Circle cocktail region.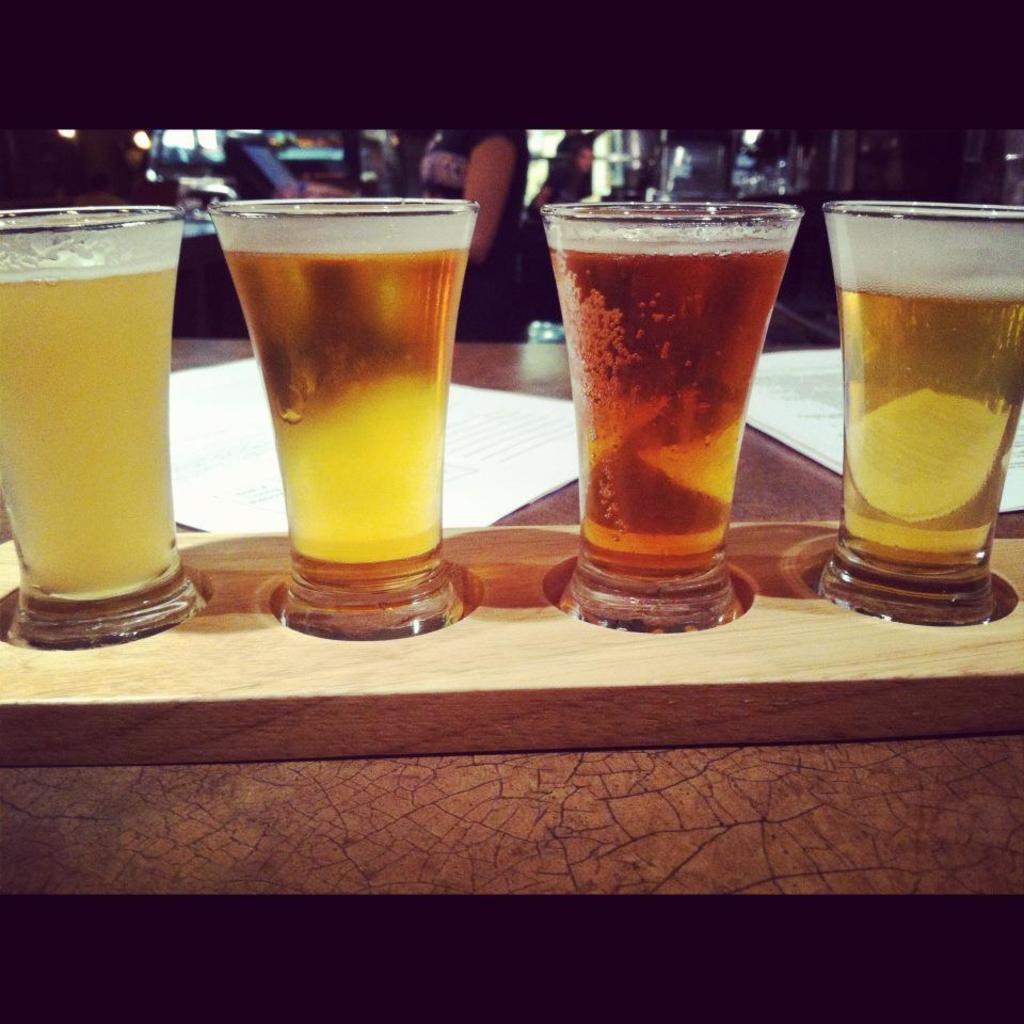
Region: (226,164,502,624).
